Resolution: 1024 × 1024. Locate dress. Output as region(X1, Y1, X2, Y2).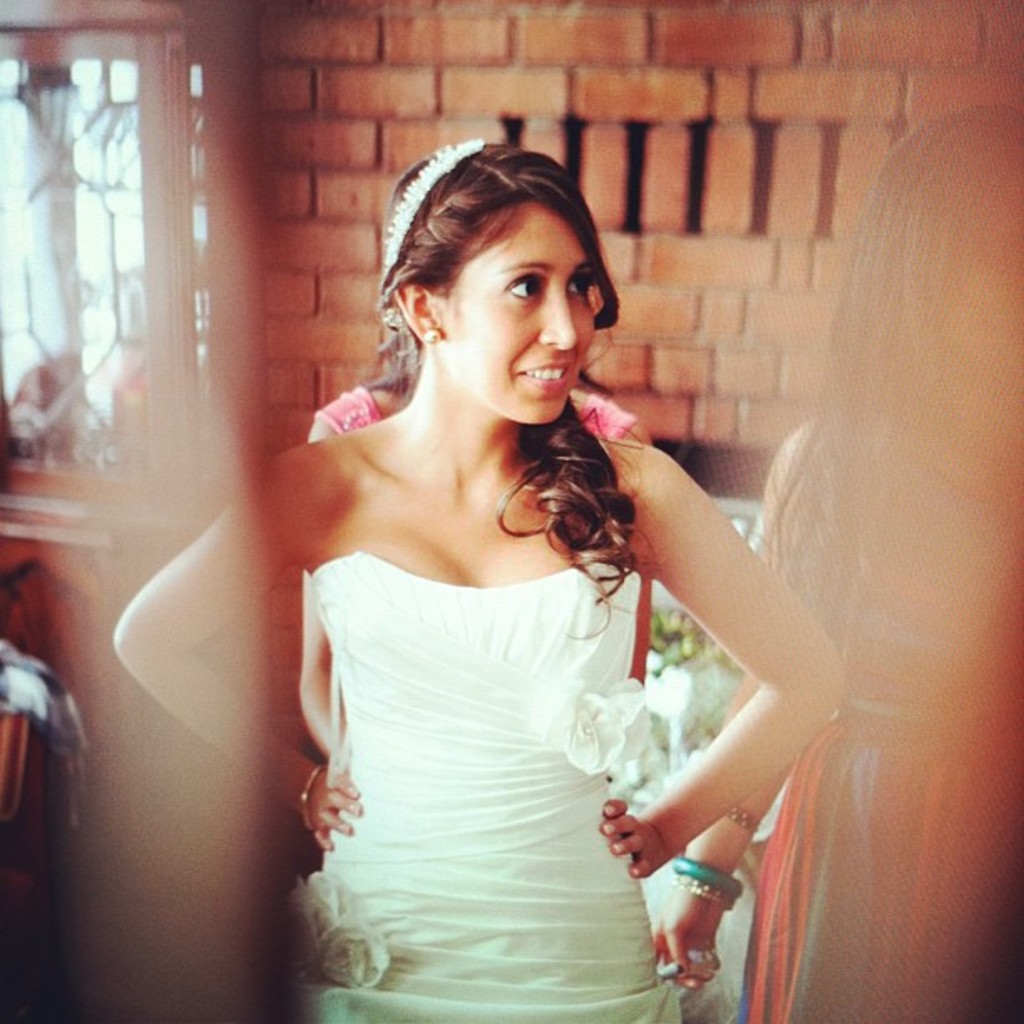
region(743, 420, 1022, 1022).
